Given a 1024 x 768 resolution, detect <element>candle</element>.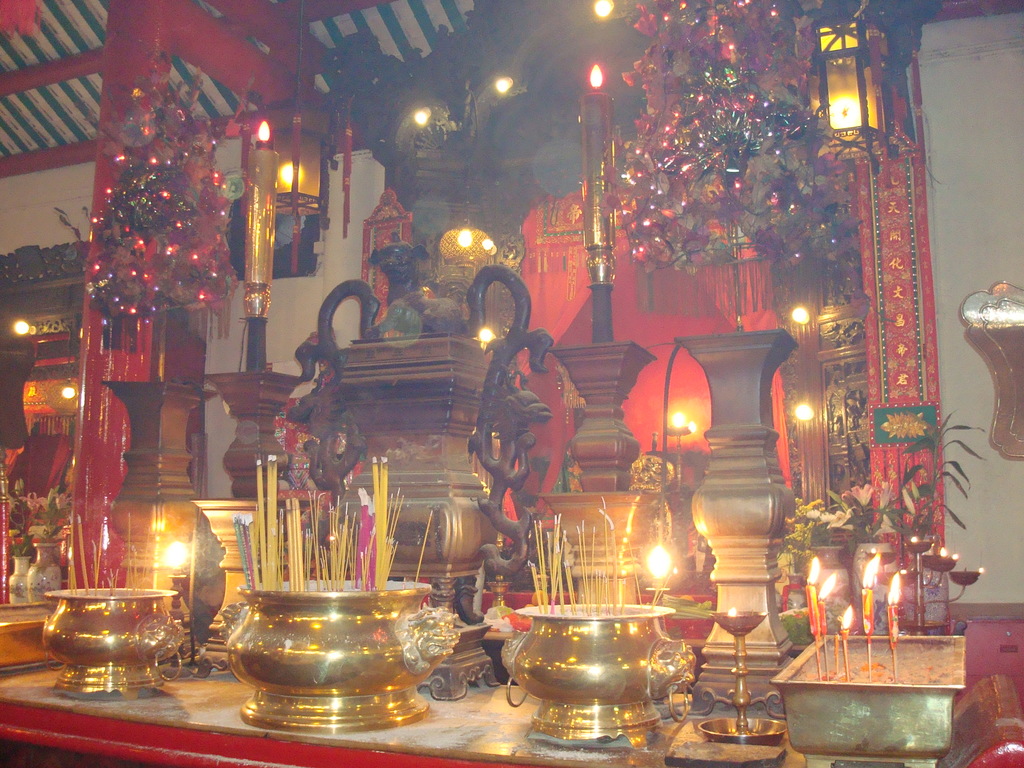
588, 68, 609, 248.
